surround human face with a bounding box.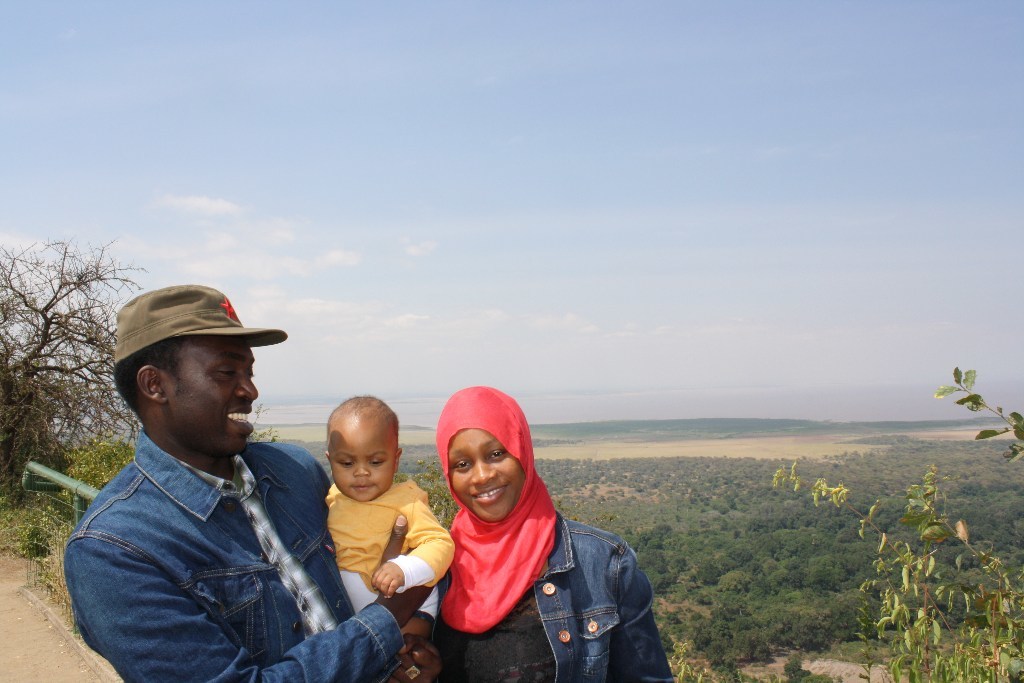
[161,334,262,443].
